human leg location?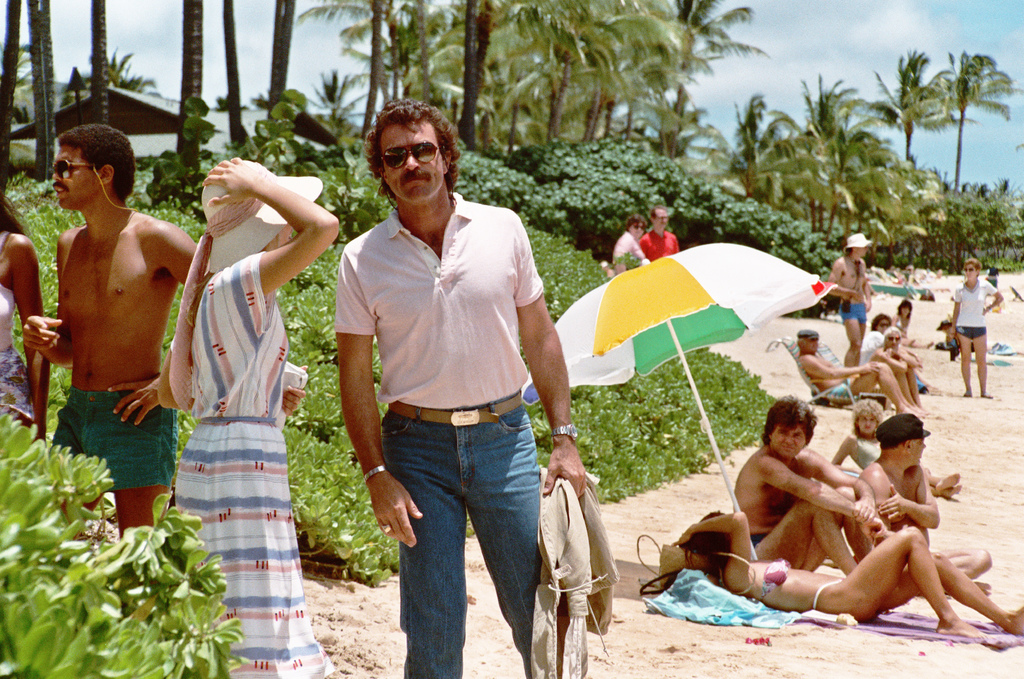
{"left": 756, "top": 495, "right": 856, "bottom": 577}
